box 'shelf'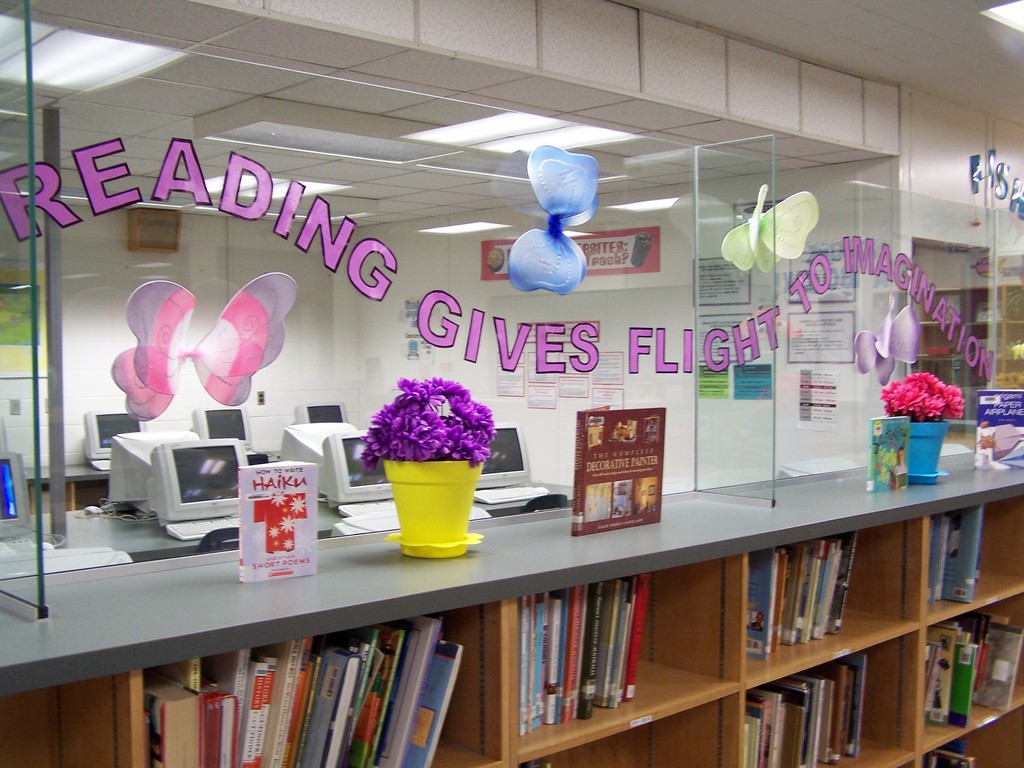
<box>741,511,927,683</box>
